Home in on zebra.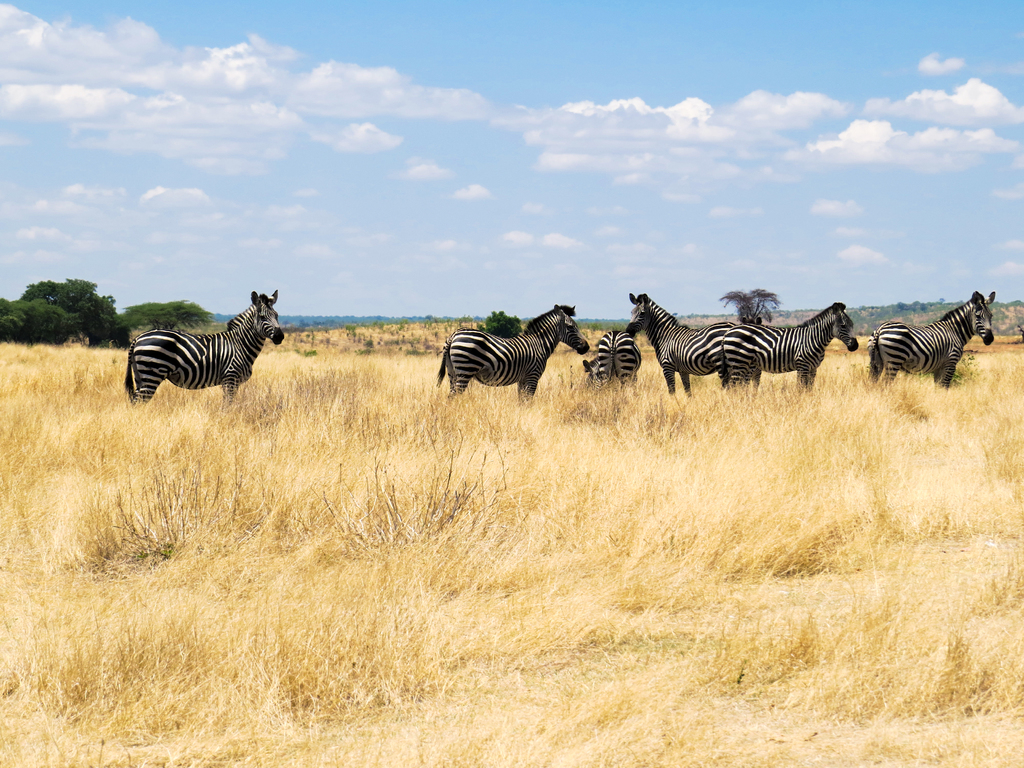
Homed in at pyautogui.locateOnScreen(866, 289, 996, 393).
